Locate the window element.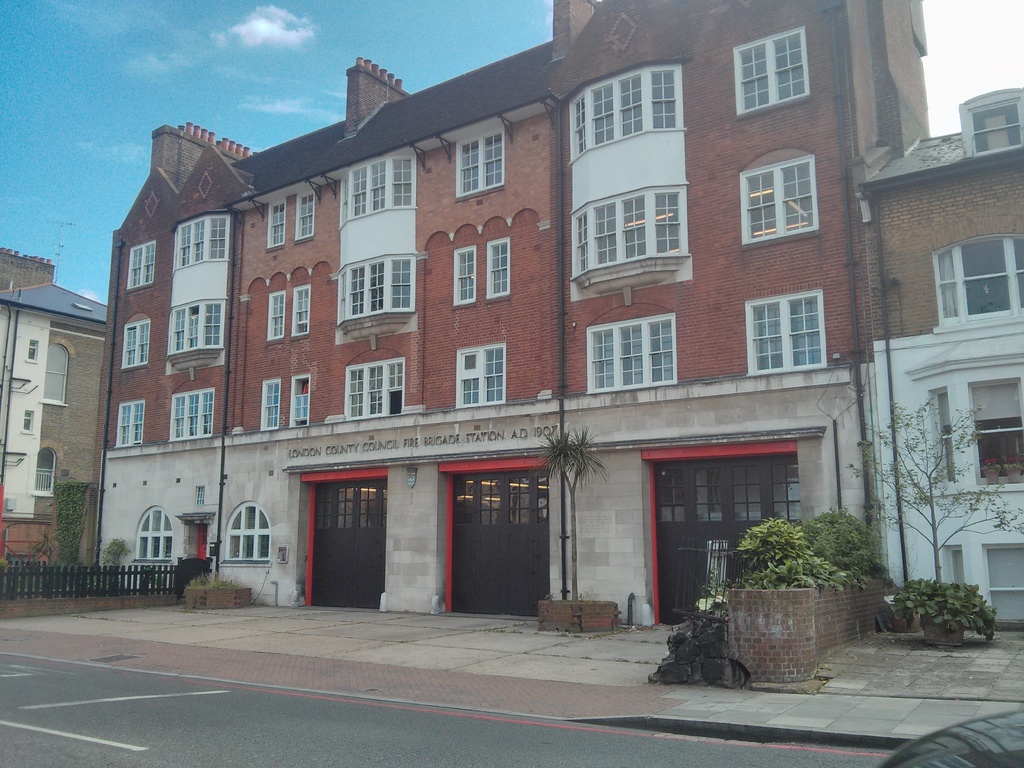
Element bbox: pyautogui.locateOnScreen(451, 242, 477, 311).
